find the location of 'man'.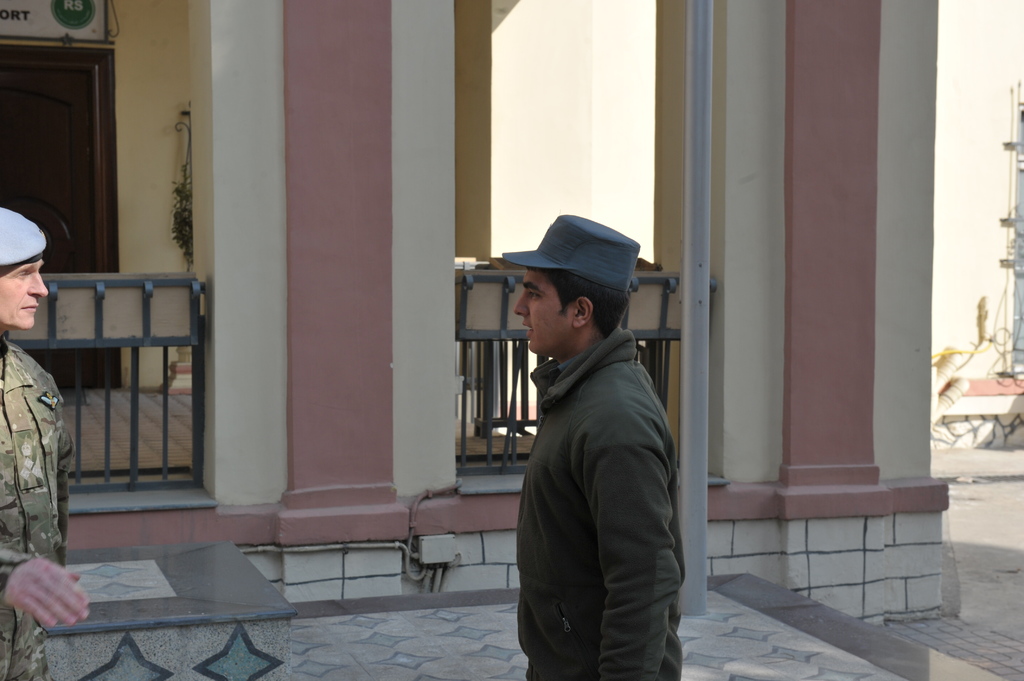
Location: (x1=489, y1=213, x2=691, y2=680).
